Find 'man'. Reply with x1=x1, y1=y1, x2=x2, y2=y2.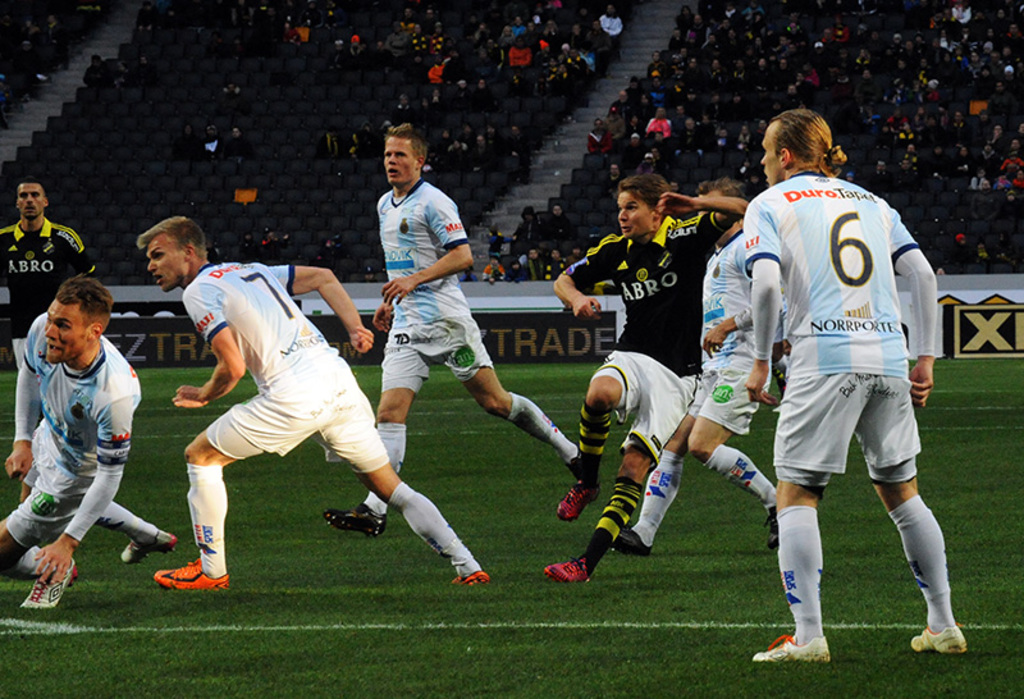
x1=553, y1=156, x2=748, y2=591.
